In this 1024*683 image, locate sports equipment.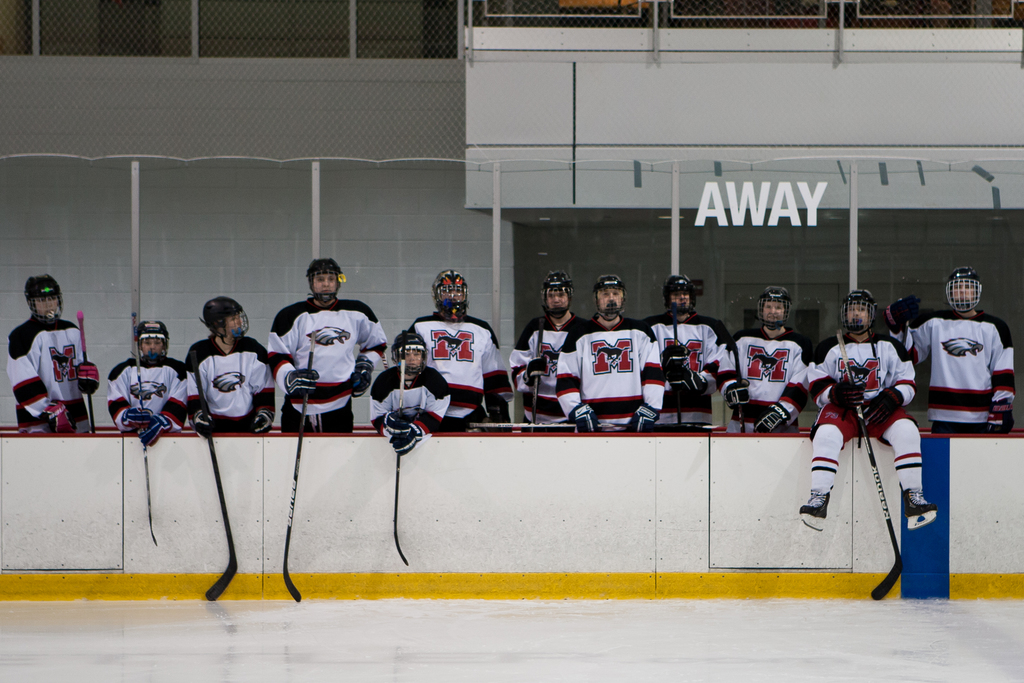
Bounding box: <box>278,331,316,607</box>.
